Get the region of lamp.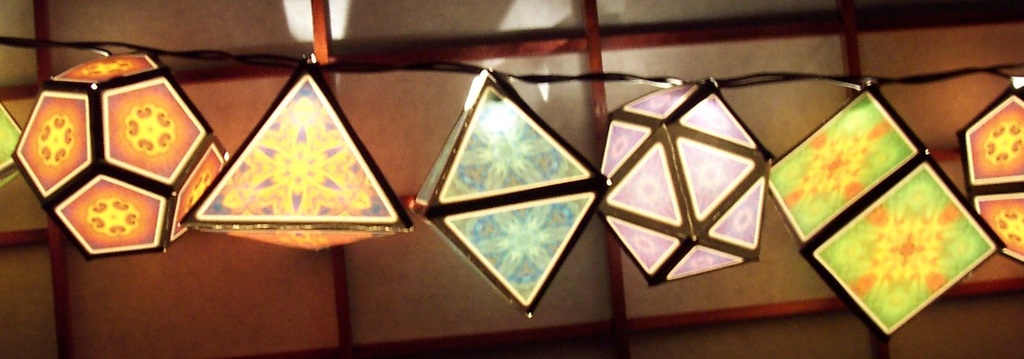
Rect(406, 67, 608, 331).
